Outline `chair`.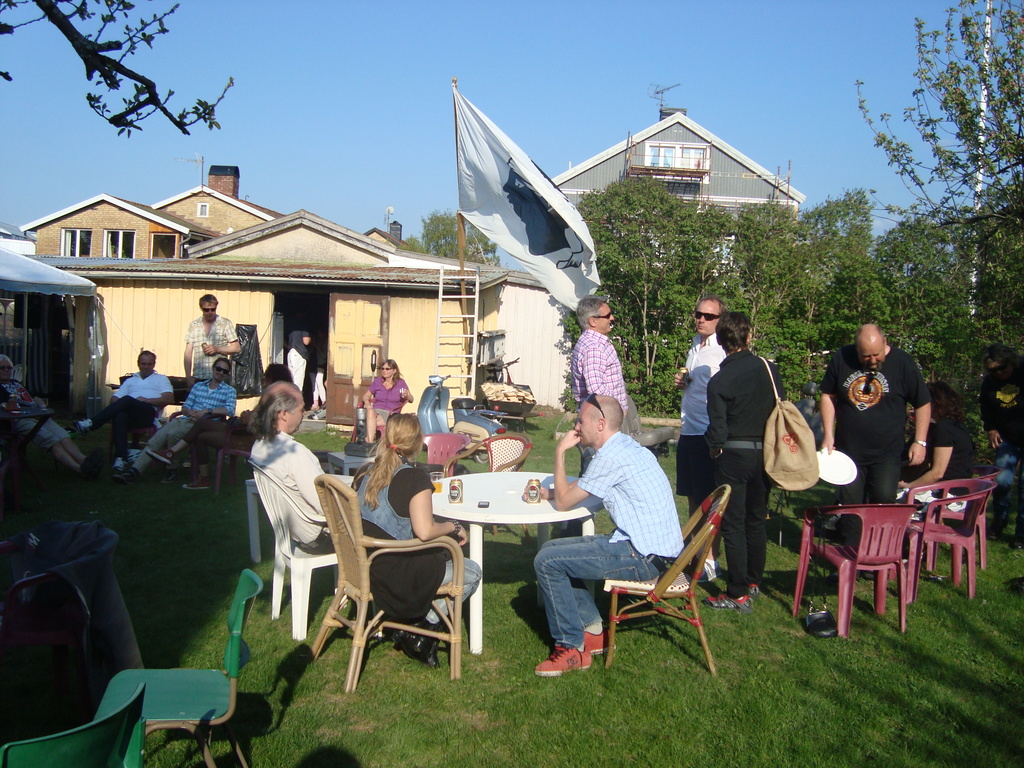
Outline: region(344, 396, 393, 447).
